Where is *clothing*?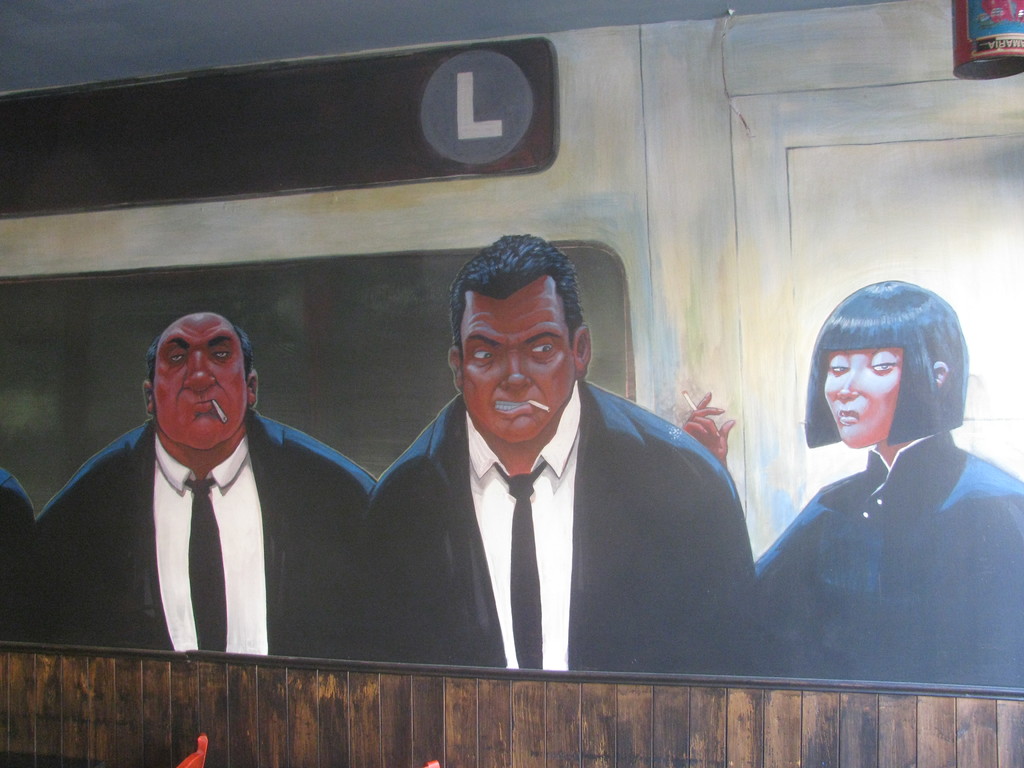
<region>372, 380, 771, 695</region>.
